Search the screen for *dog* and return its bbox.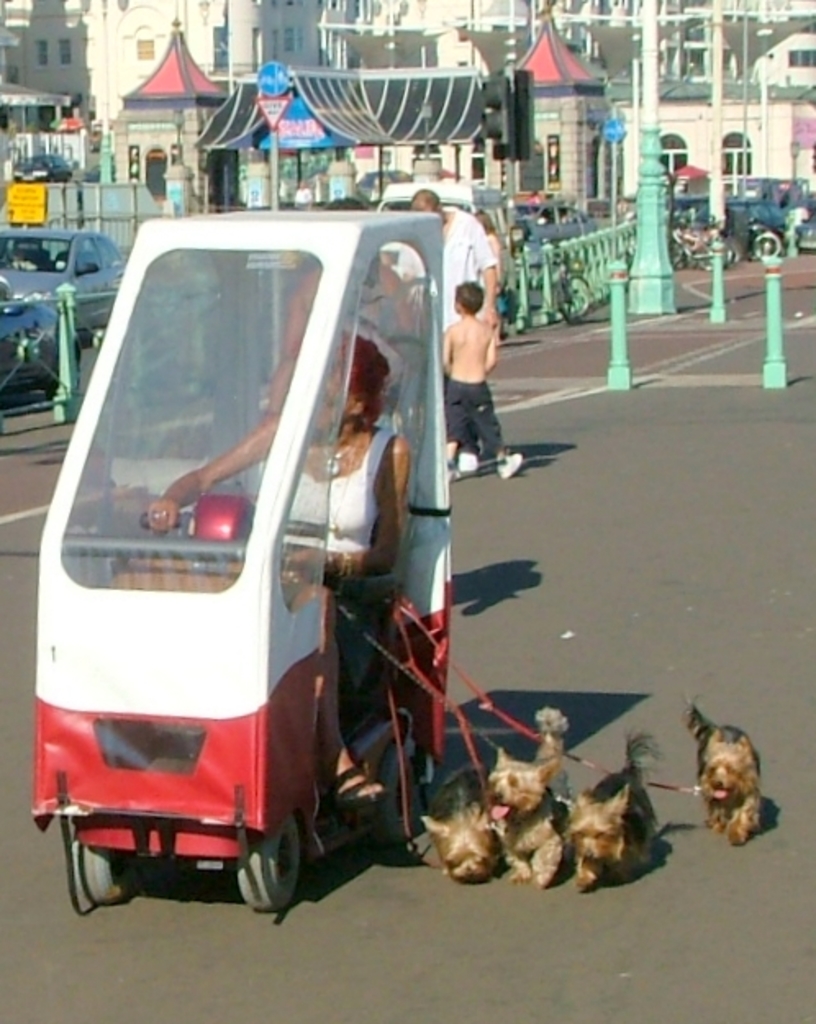
Found: region(564, 731, 669, 896).
